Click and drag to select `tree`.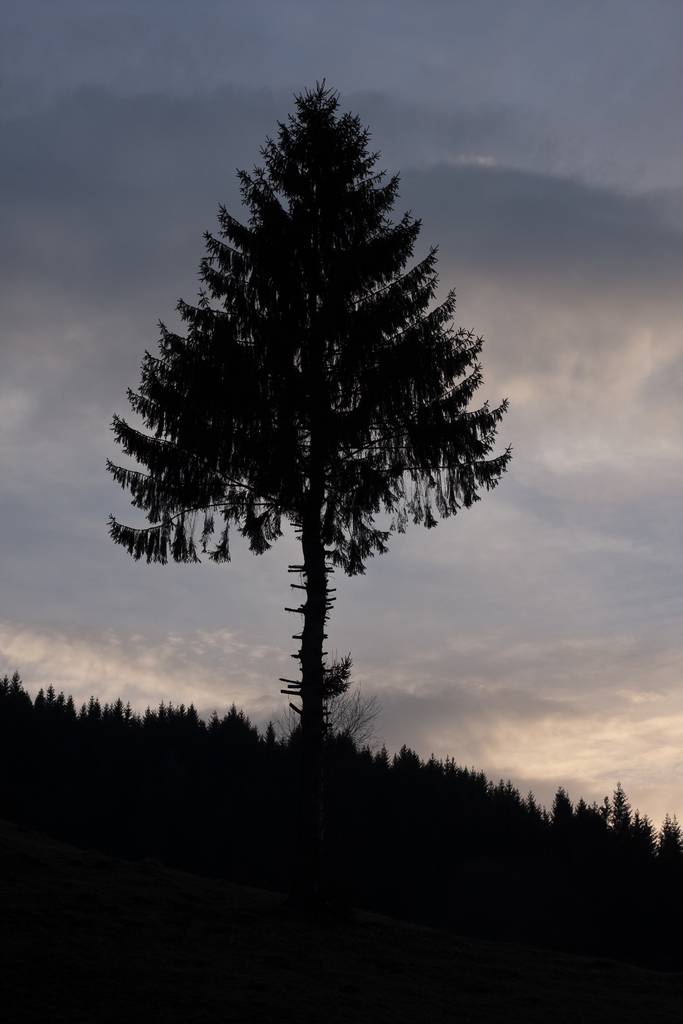
Selection: 108:77:513:753.
